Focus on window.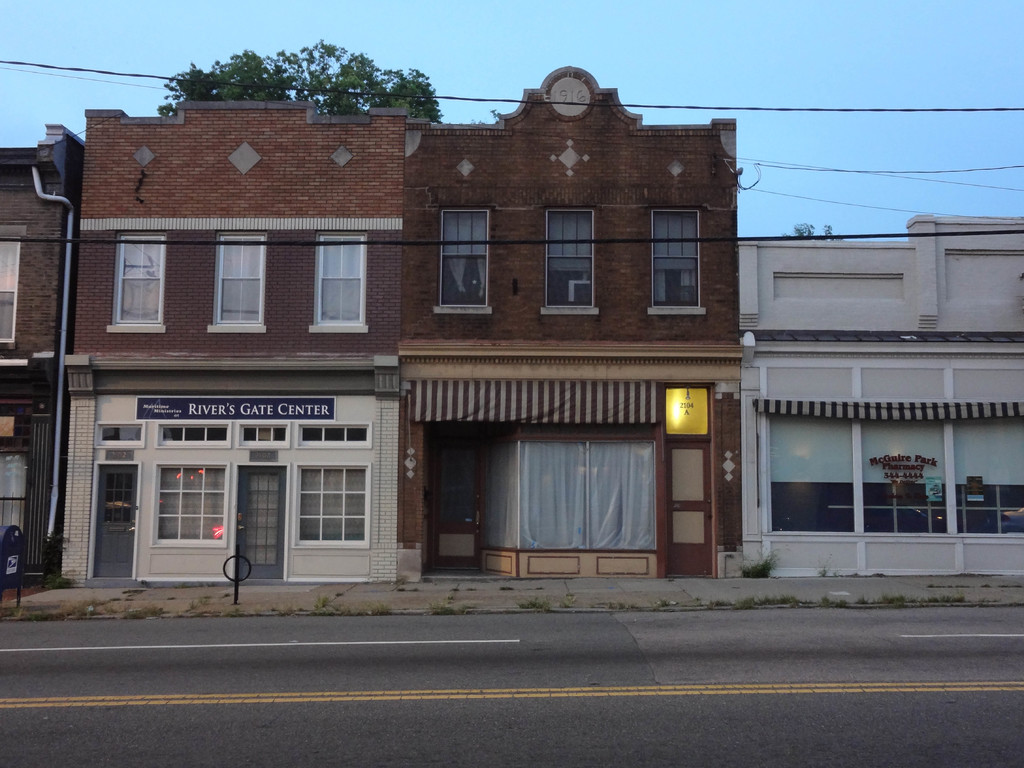
Focused at {"left": 0, "top": 230, "right": 23, "bottom": 344}.
